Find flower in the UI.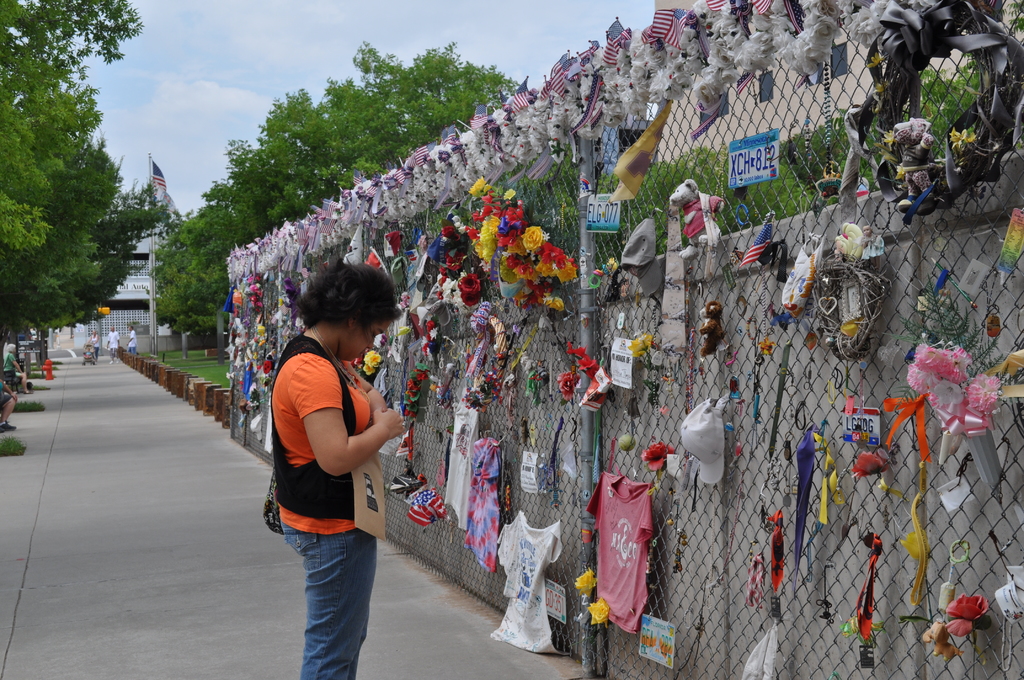
UI element at bbox=[457, 269, 483, 307].
